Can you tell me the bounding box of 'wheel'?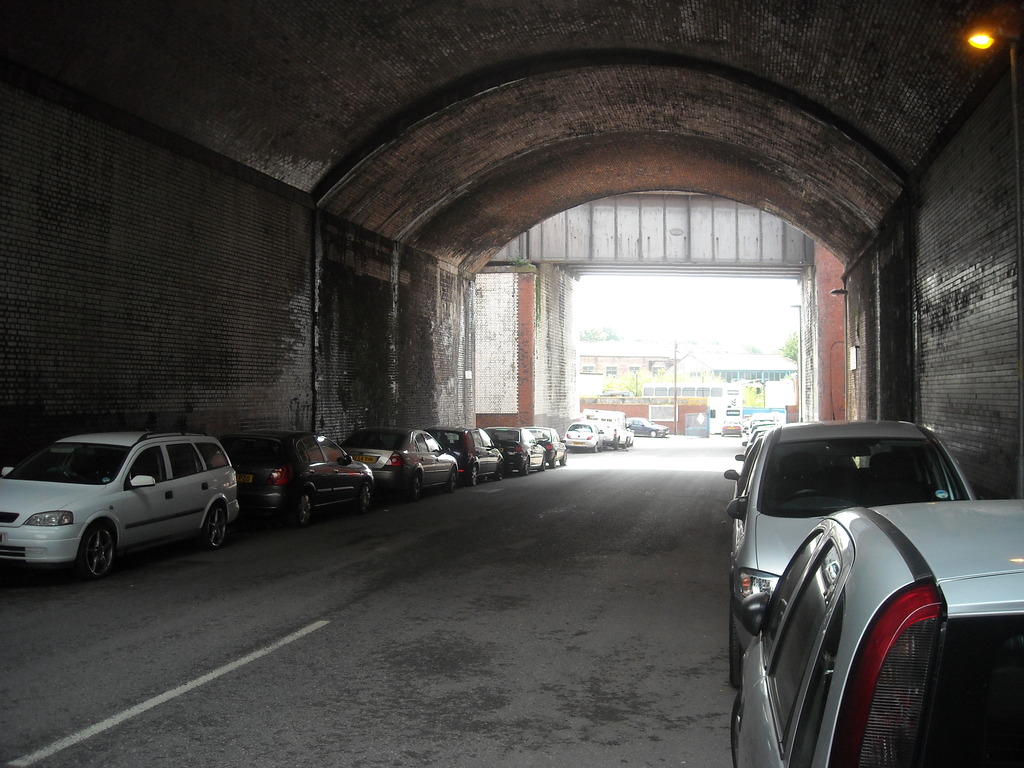
left=521, top=459, right=529, bottom=475.
